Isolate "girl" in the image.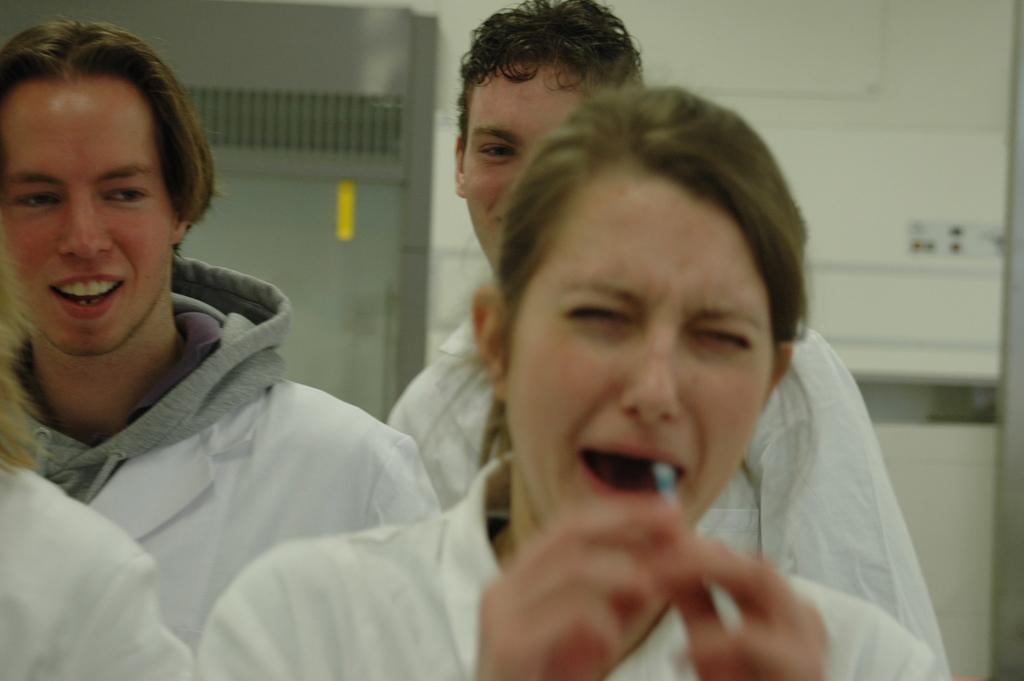
Isolated region: x1=189, y1=82, x2=946, y2=680.
